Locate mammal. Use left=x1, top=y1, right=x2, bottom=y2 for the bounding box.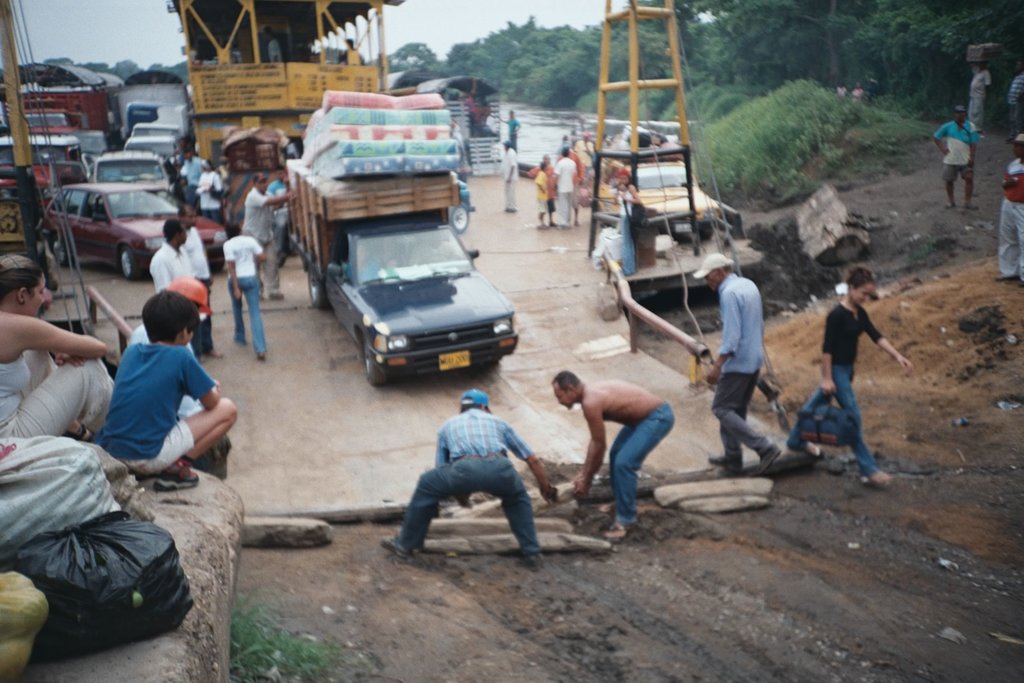
left=0, top=247, right=122, bottom=437.
